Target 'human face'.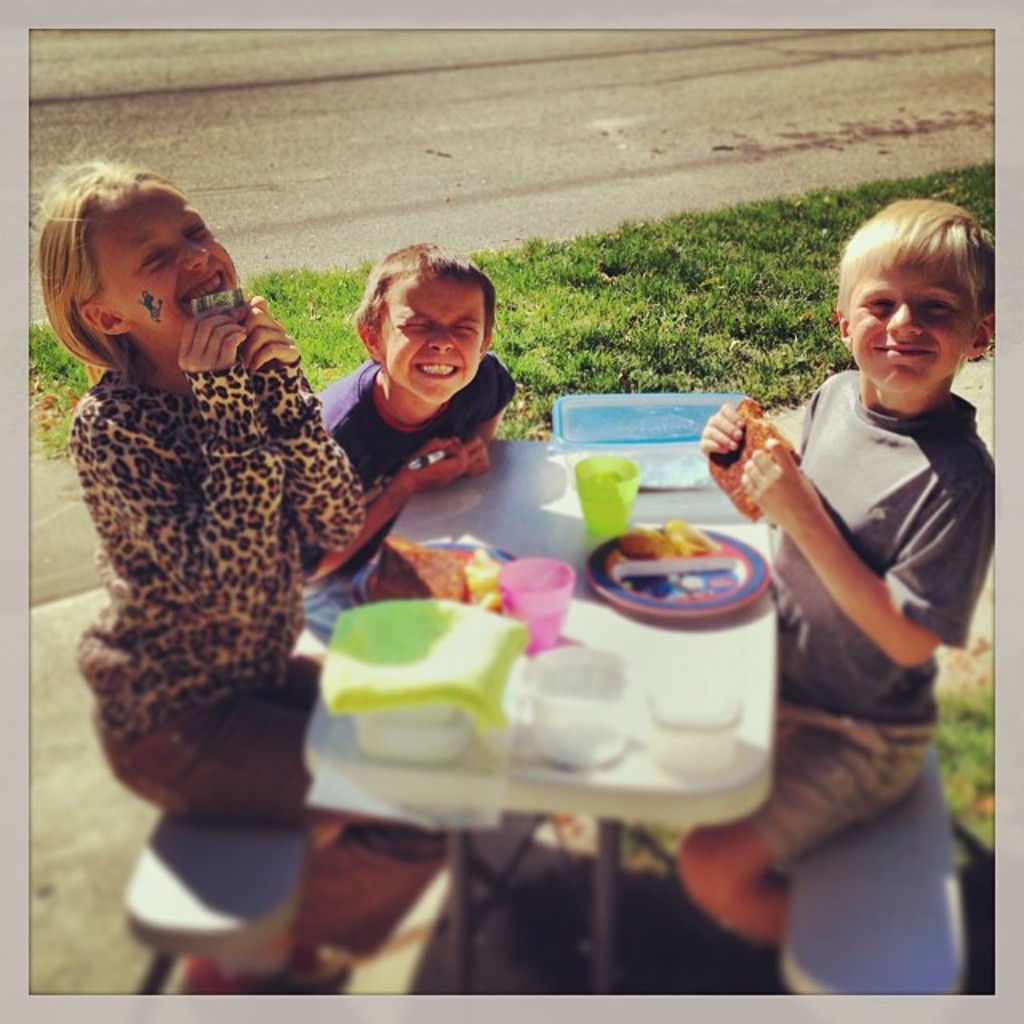
Target region: {"left": 842, "top": 259, "right": 971, "bottom": 394}.
